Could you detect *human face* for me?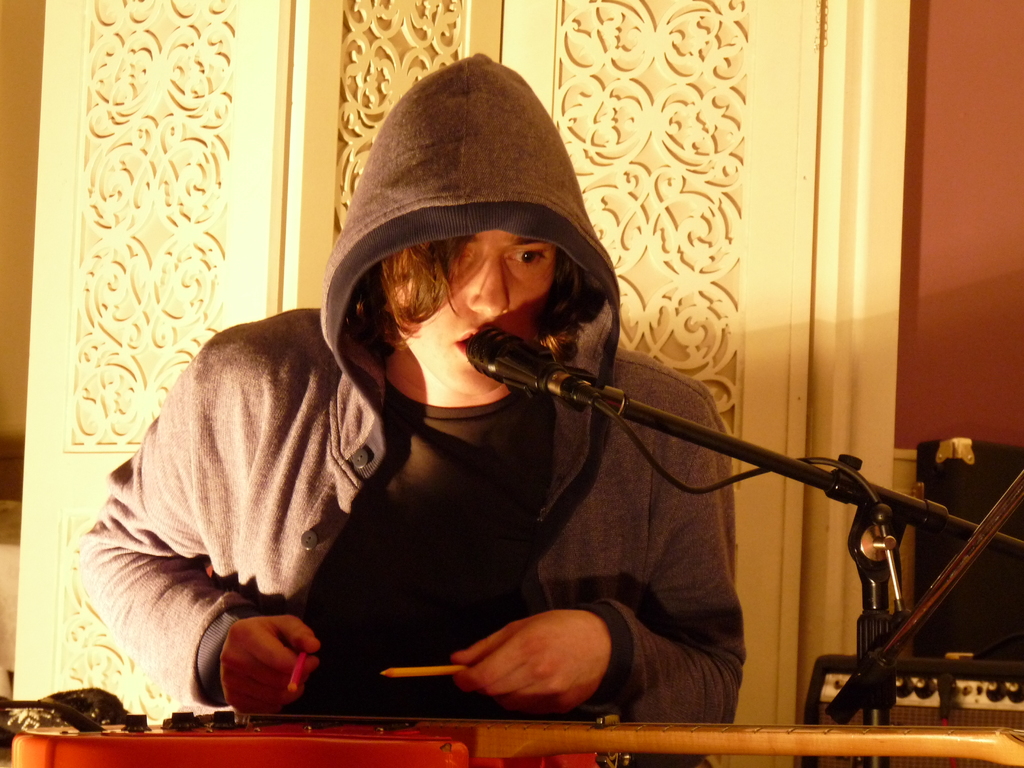
Detection result: box(414, 225, 558, 397).
